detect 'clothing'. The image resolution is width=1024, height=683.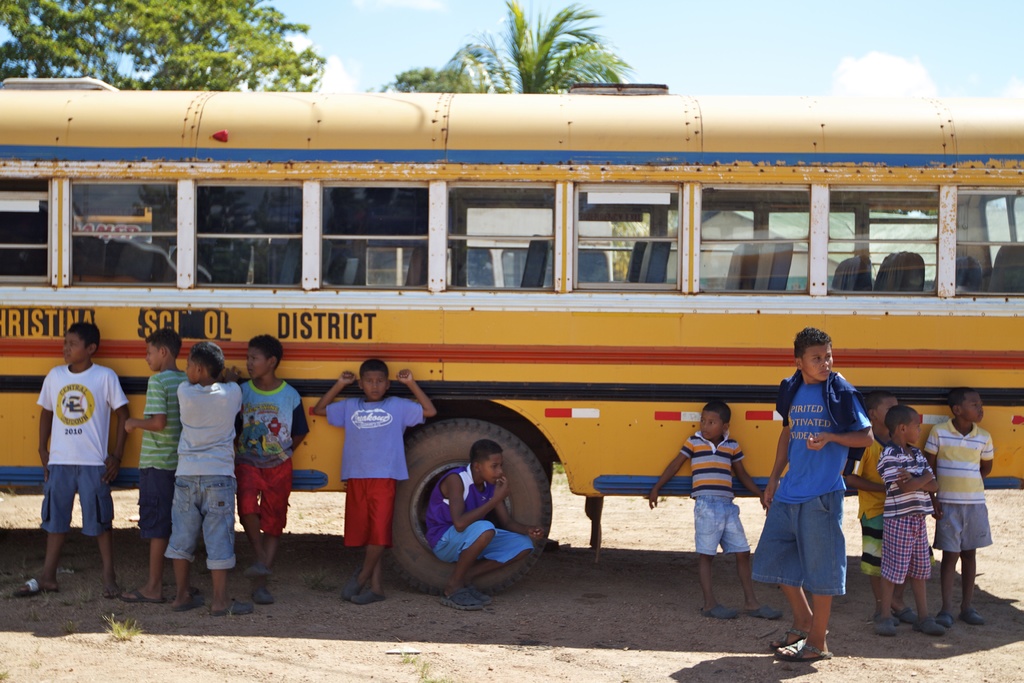
bbox(873, 444, 949, 600).
